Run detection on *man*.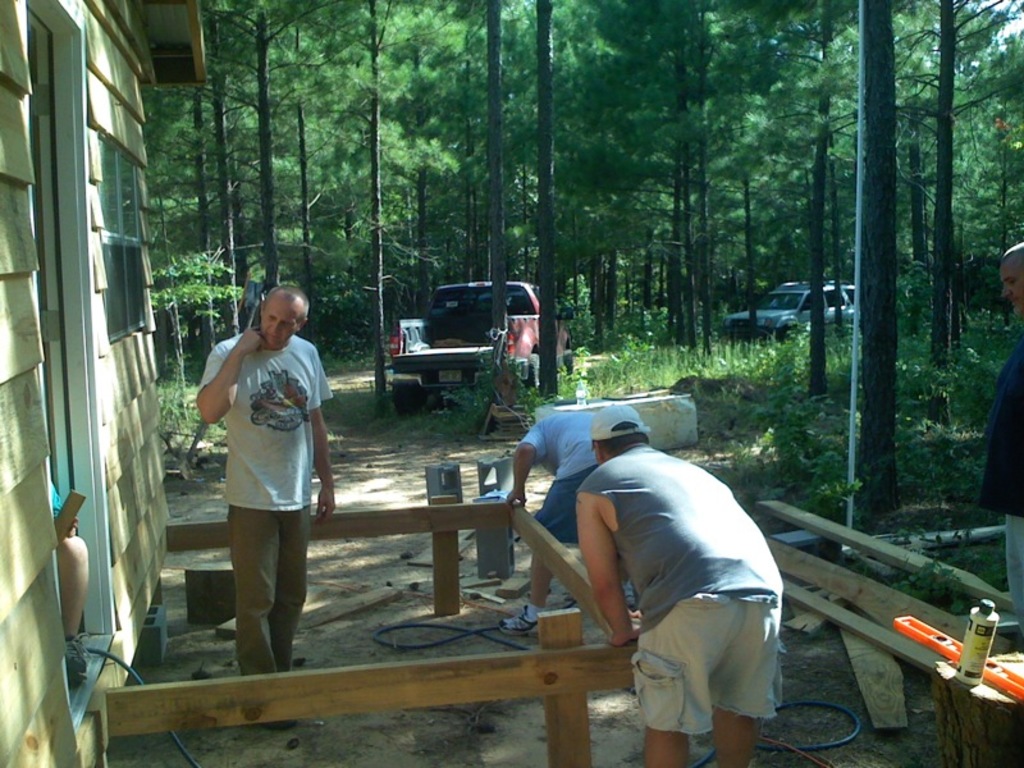
Result: box(979, 239, 1023, 637).
